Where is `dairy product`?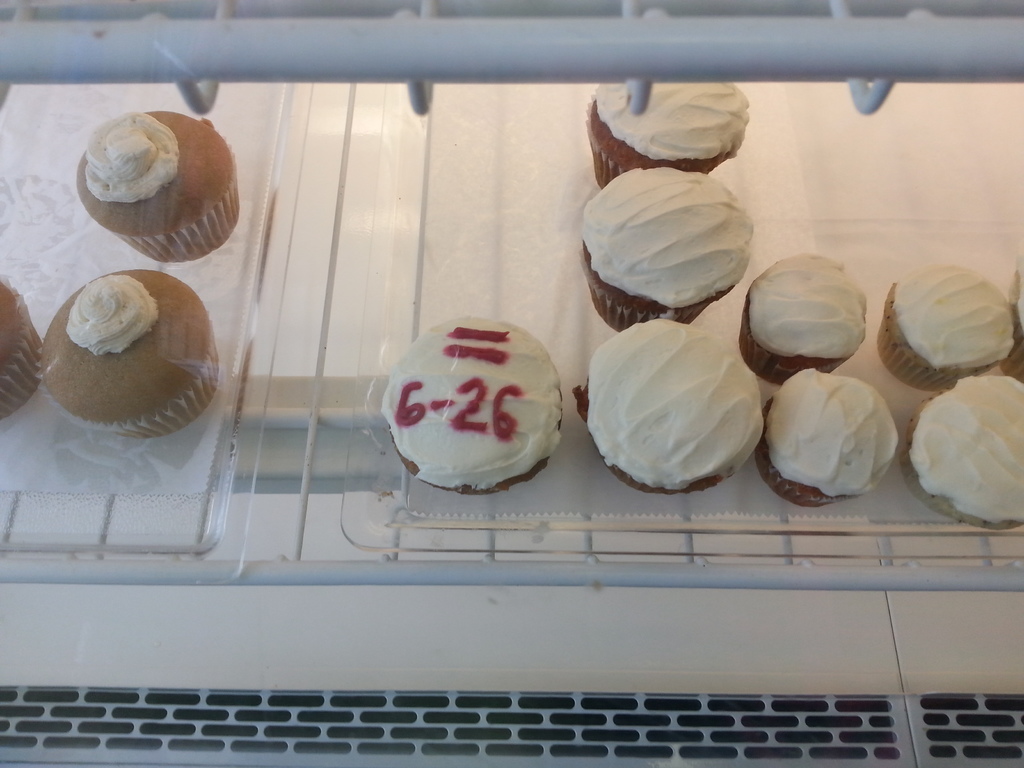
box=[598, 68, 743, 171].
